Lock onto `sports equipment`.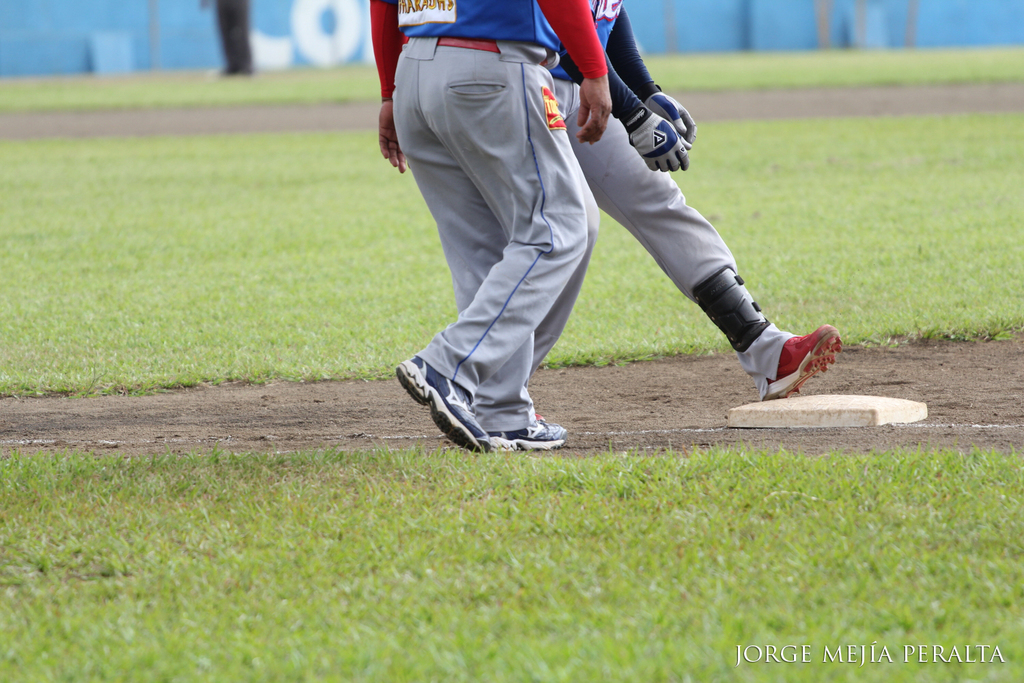
Locked: <box>620,109,689,177</box>.
